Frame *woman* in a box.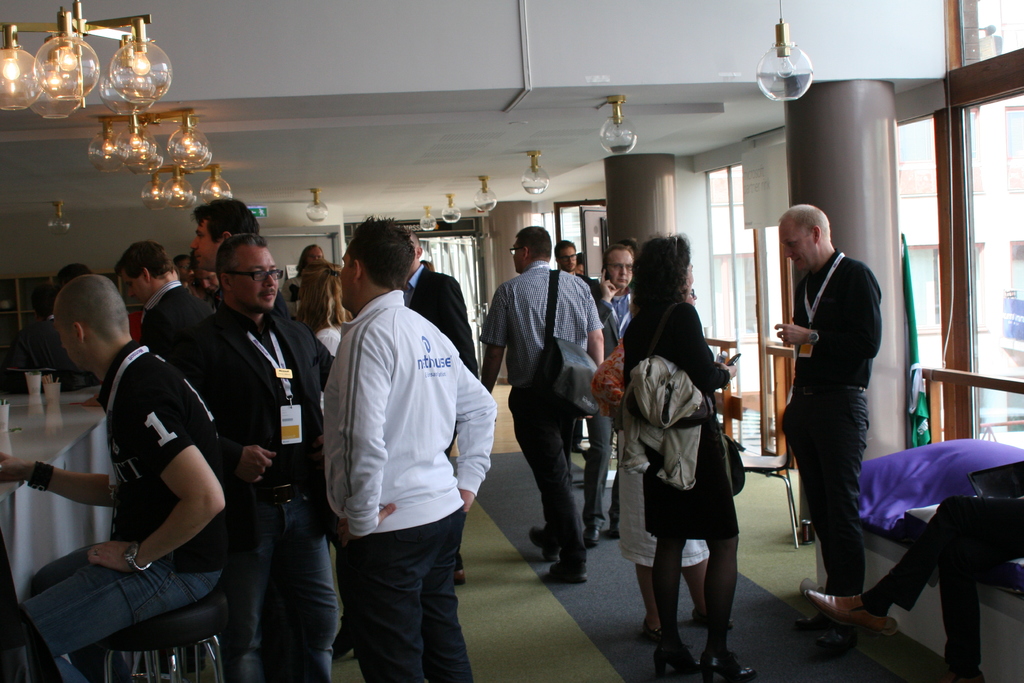
locate(299, 260, 358, 432).
